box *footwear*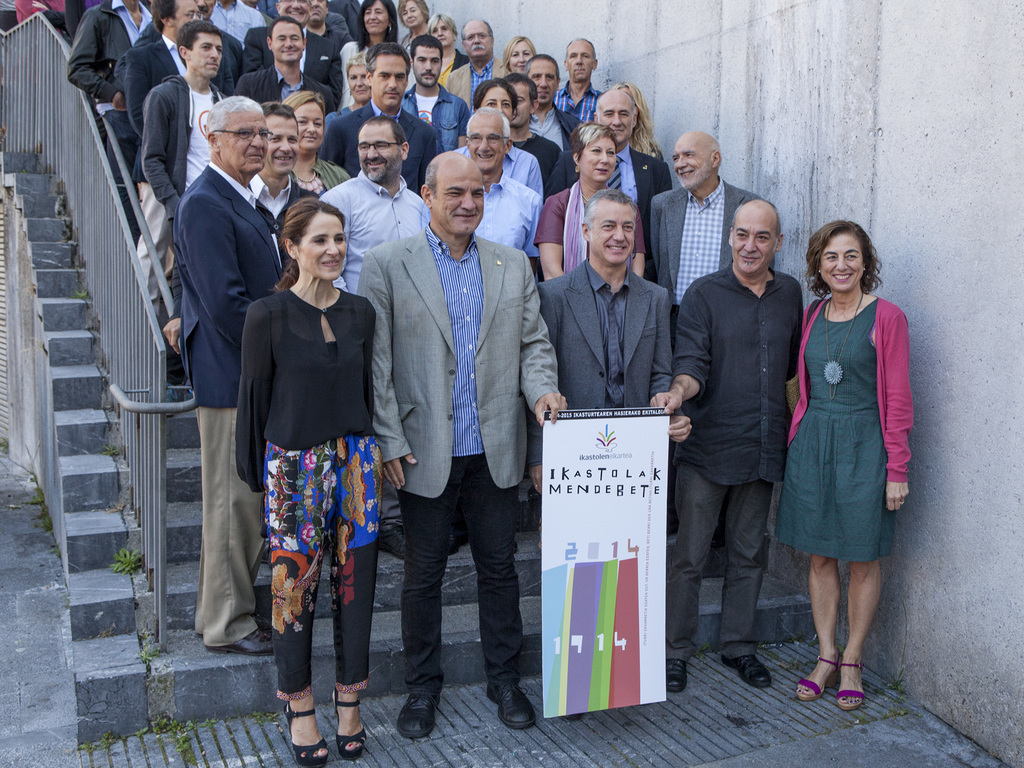
399:696:449:740
